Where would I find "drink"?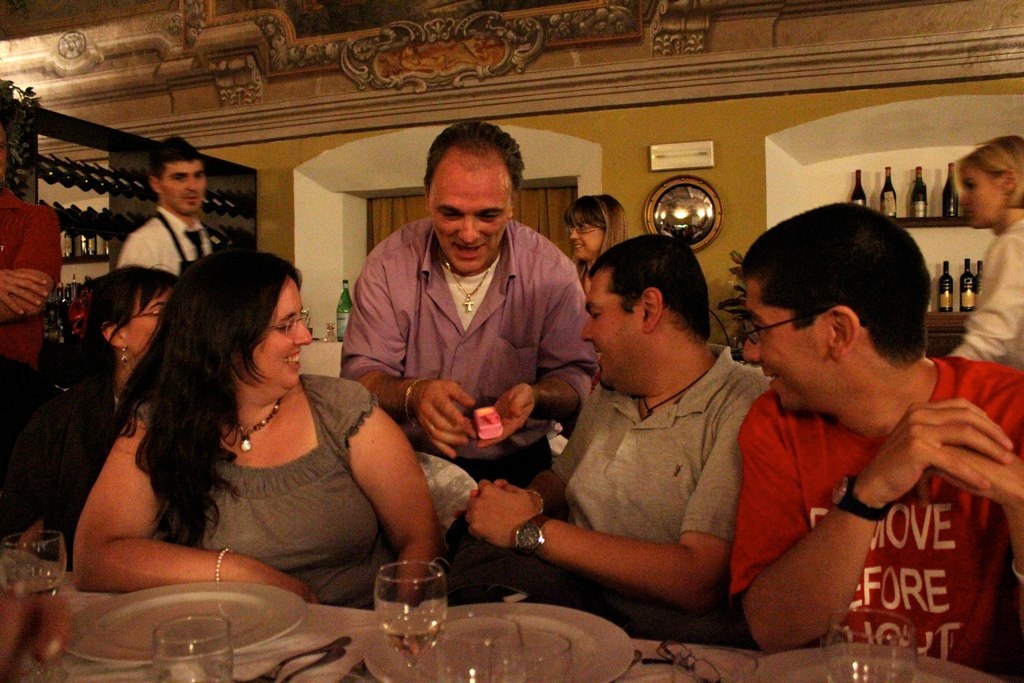
At bbox=(911, 166, 925, 214).
